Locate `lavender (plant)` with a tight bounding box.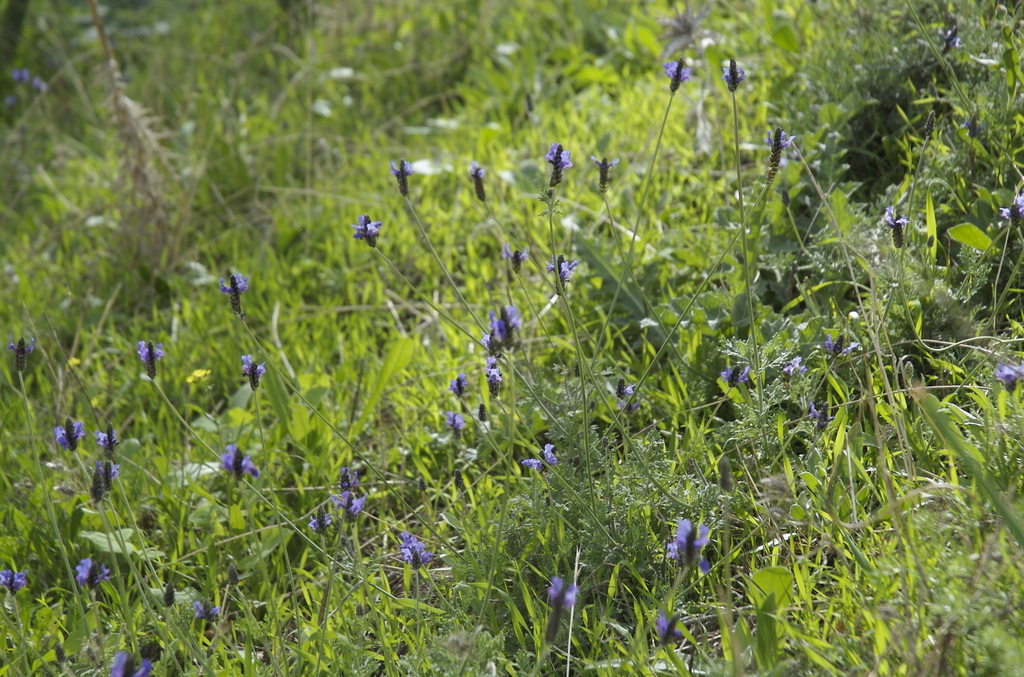
<box>764,134,788,220</box>.
